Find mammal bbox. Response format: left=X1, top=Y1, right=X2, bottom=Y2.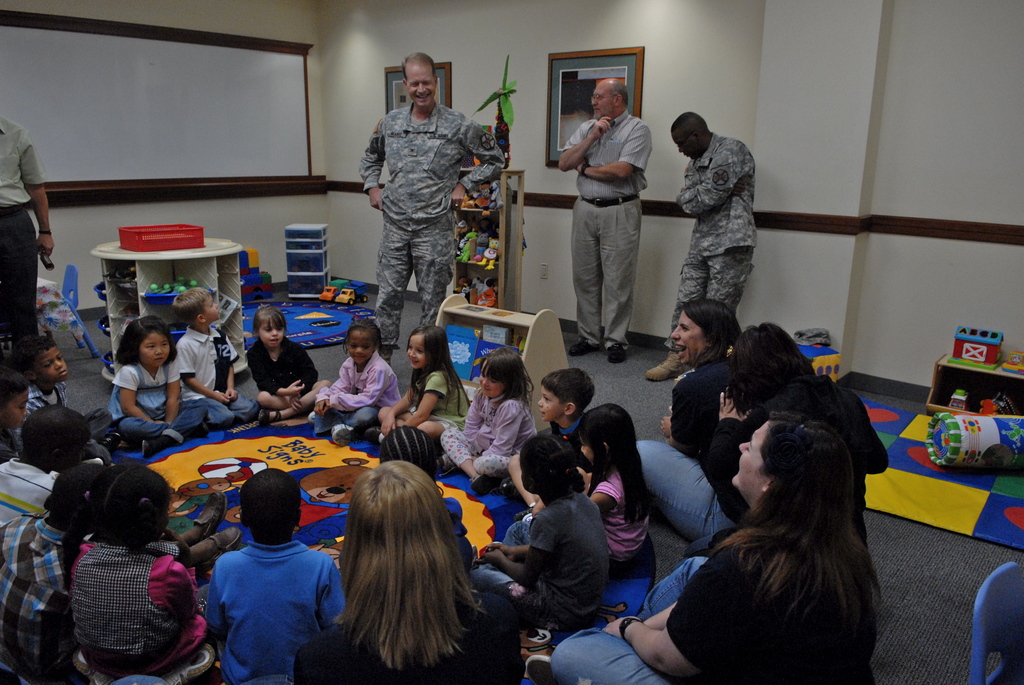
left=1, top=405, right=86, bottom=529.
